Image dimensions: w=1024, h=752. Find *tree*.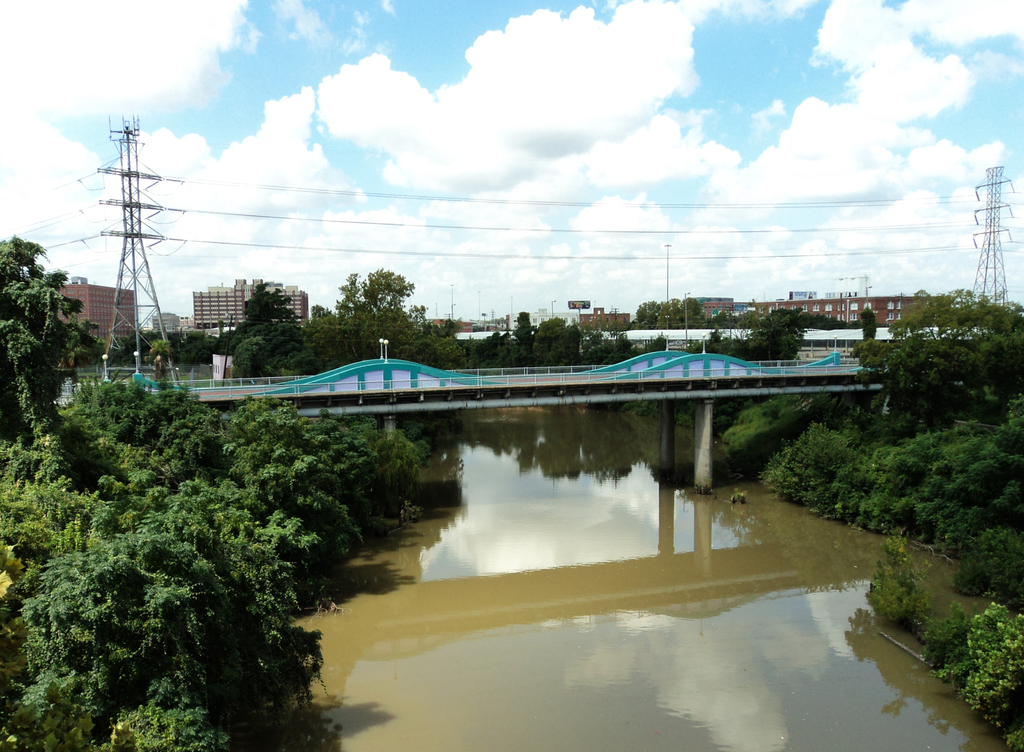
518:309:532:368.
